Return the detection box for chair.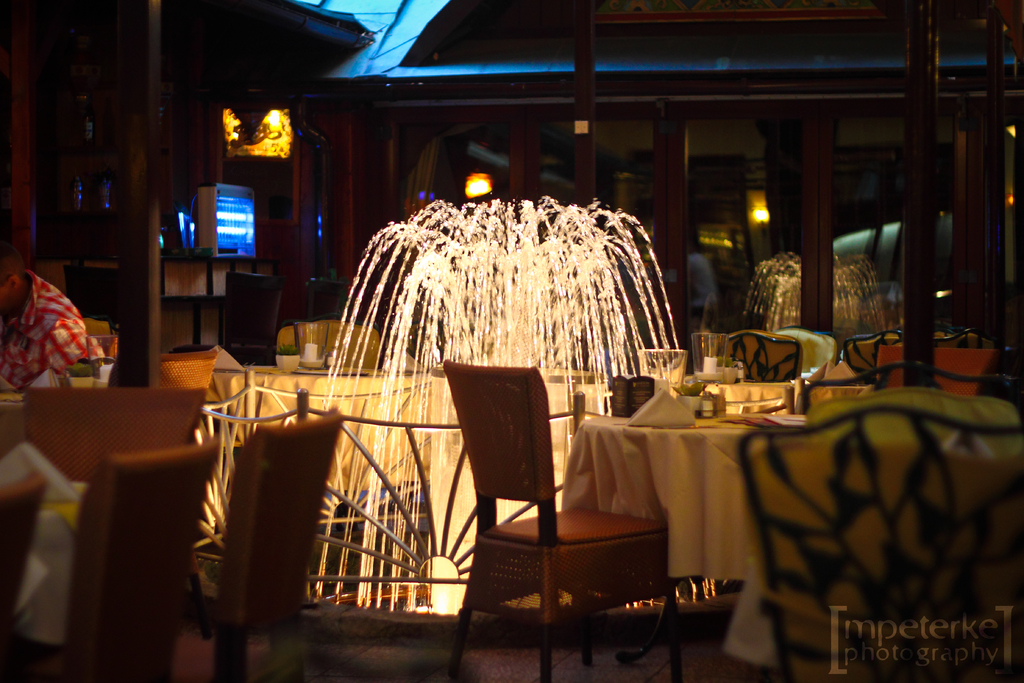
bbox(219, 270, 287, 367).
